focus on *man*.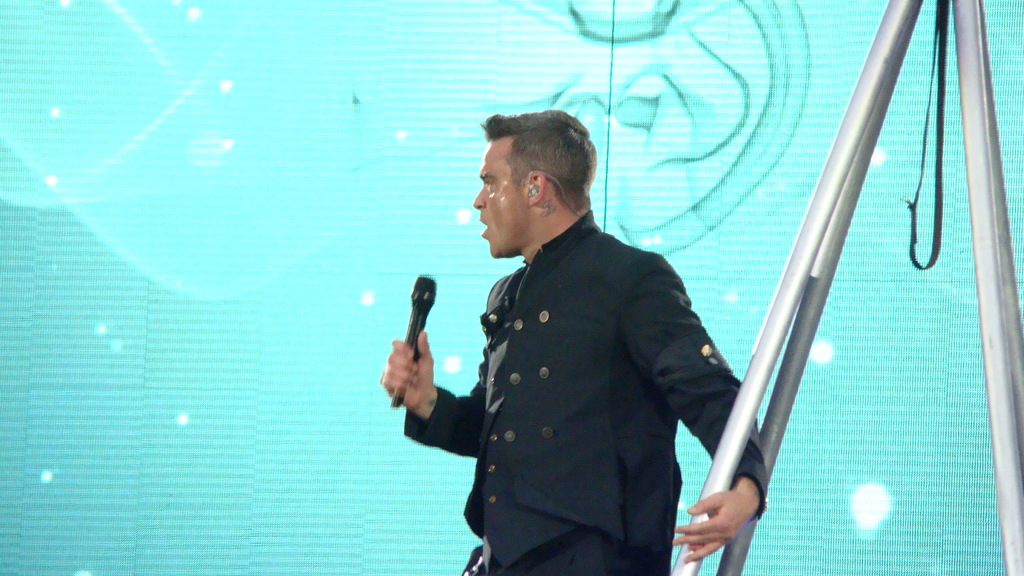
Focused at 379/107/765/575.
